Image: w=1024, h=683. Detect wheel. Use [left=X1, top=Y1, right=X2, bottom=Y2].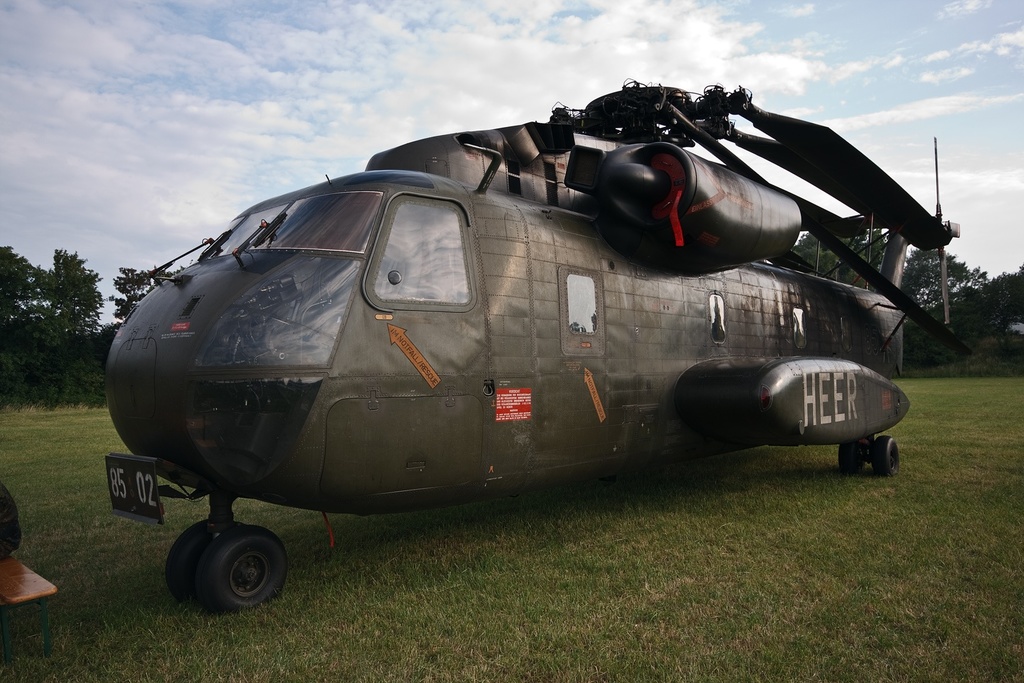
[left=154, top=516, right=293, bottom=622].
